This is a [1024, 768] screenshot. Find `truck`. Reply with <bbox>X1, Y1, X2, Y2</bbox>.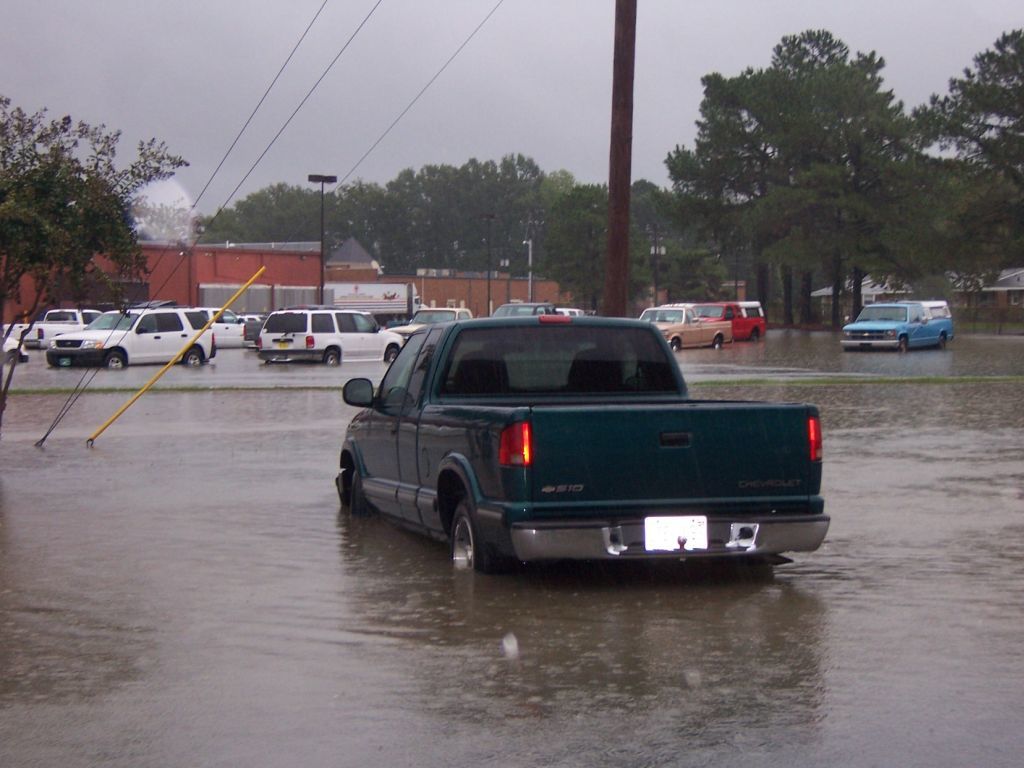
<bbox>844, 305, 952, 351</bbox>.
